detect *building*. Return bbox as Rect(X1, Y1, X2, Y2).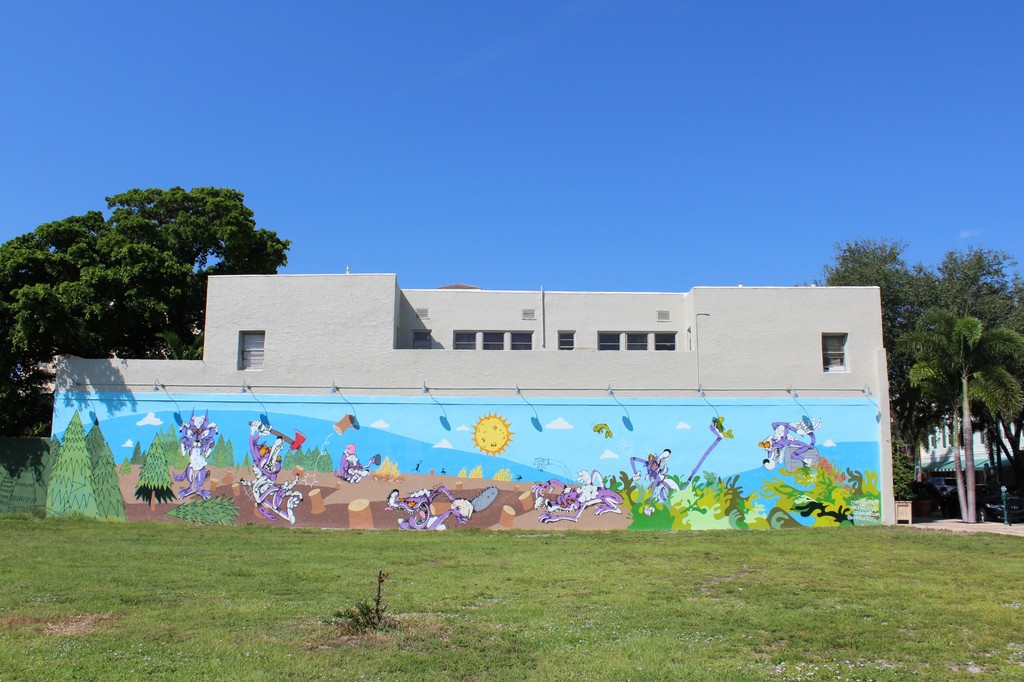
Rect(49, 271, 898, 531).
